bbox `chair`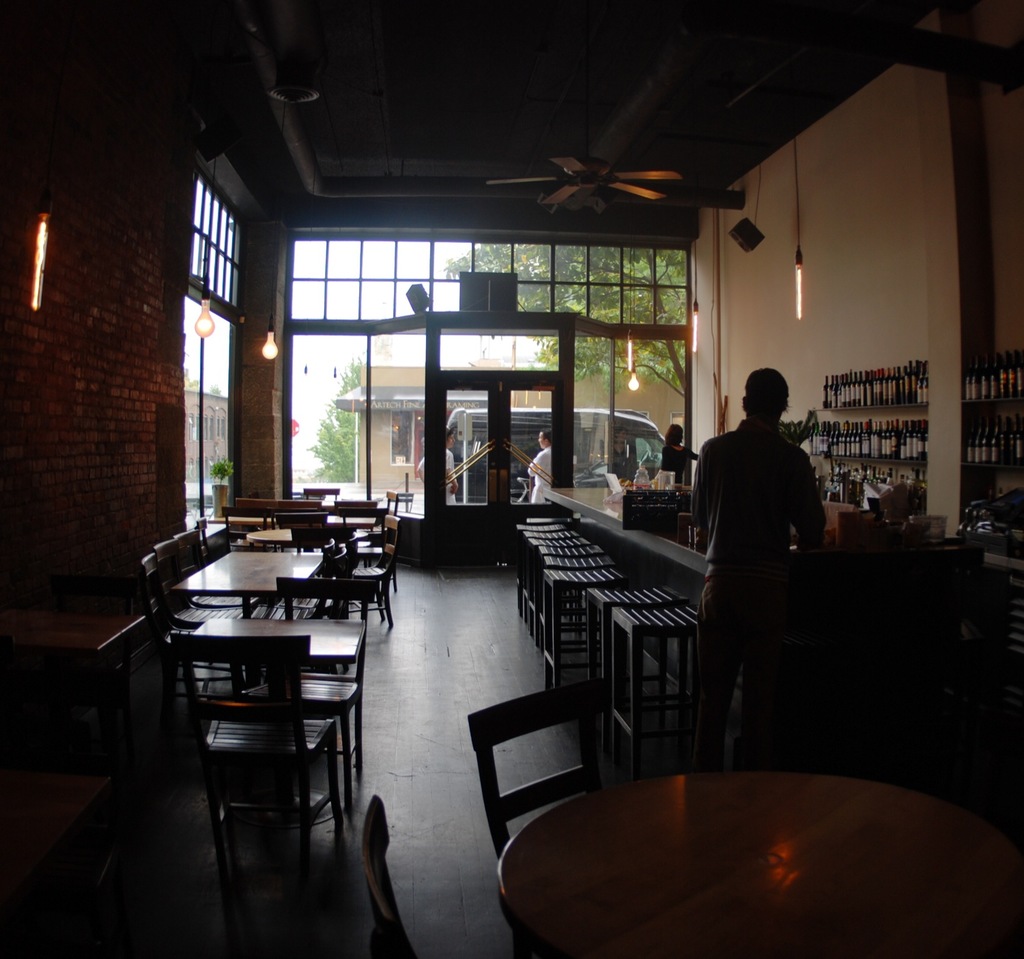
BBox(232, 577, 373, 782)
